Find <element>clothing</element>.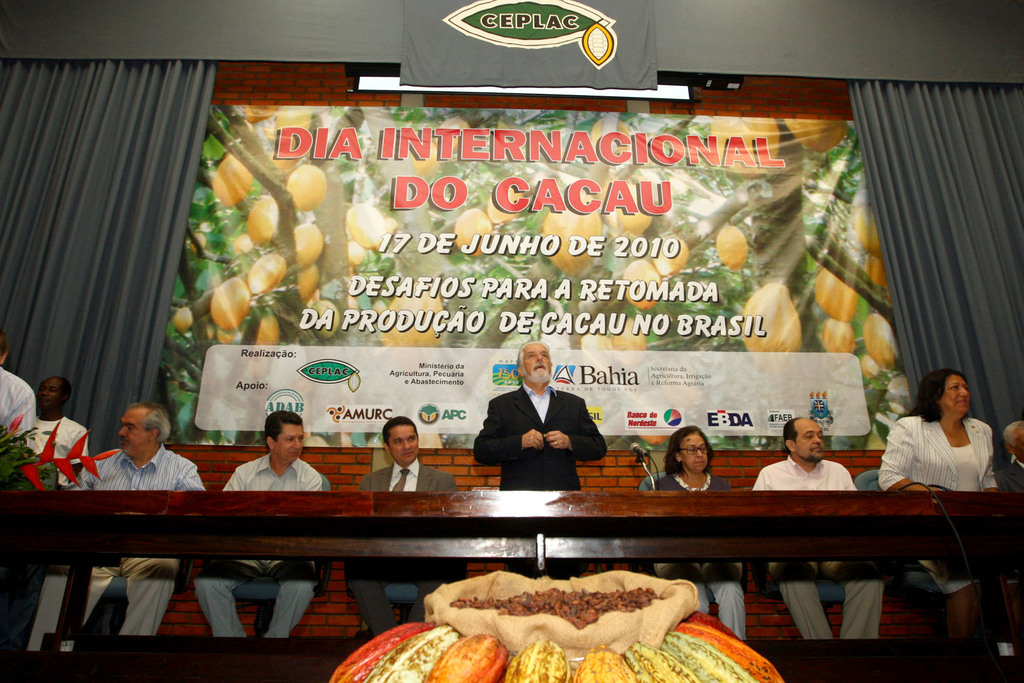
0,354,36,447.
